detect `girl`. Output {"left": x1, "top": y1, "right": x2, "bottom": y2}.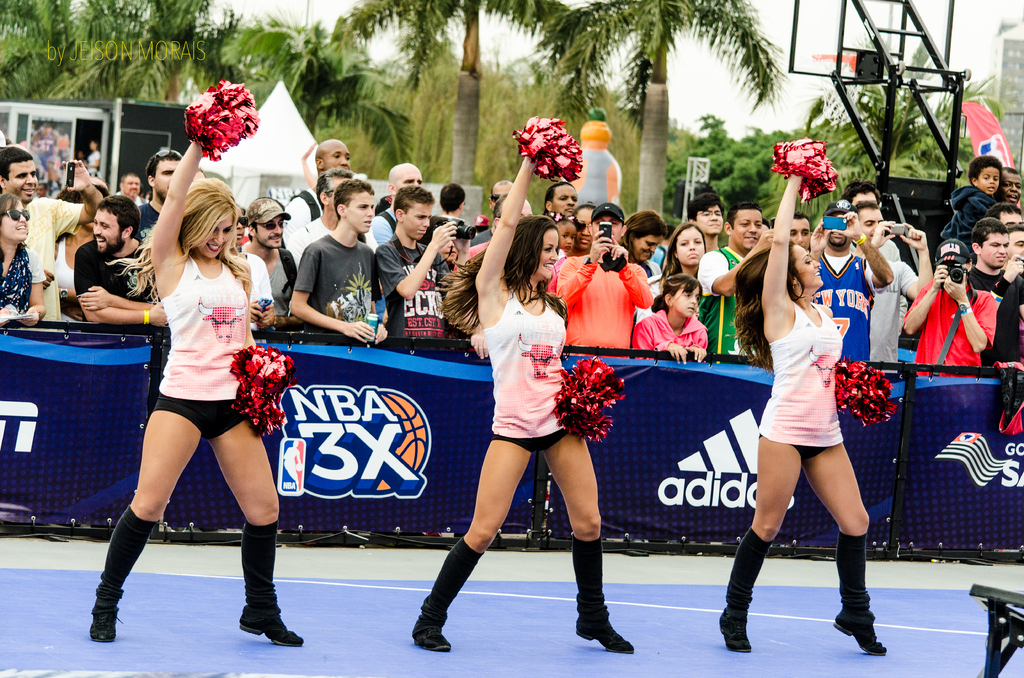
{"left": 630, "top": 271, "right": 711, "bottom": 364}.
